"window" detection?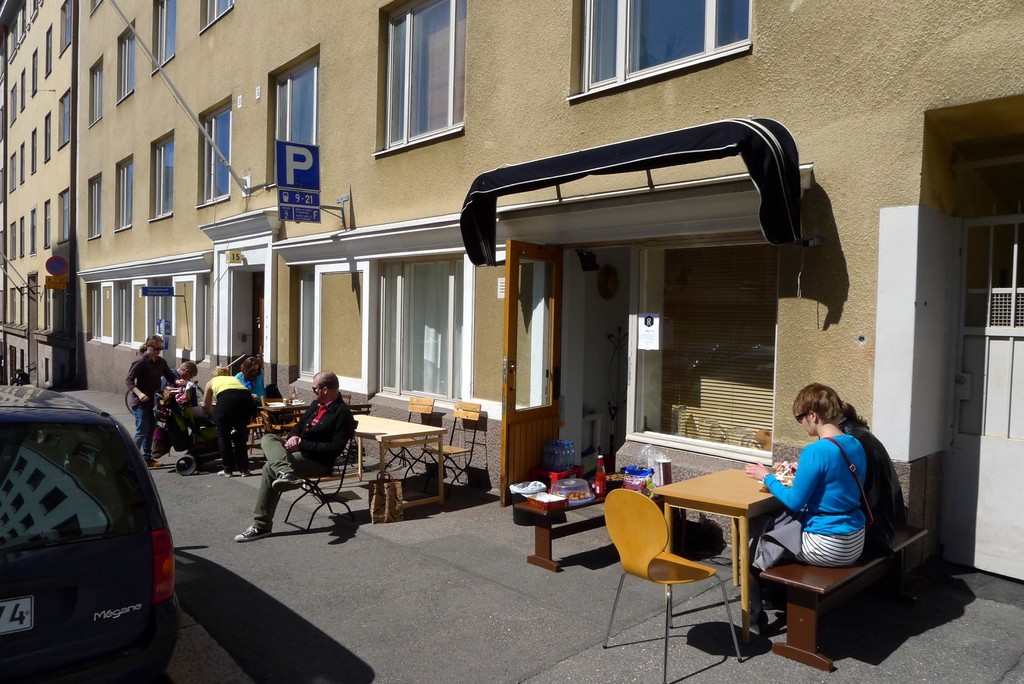
{"left": 374, "top": 0, "right": 467, "bottom": 156}
